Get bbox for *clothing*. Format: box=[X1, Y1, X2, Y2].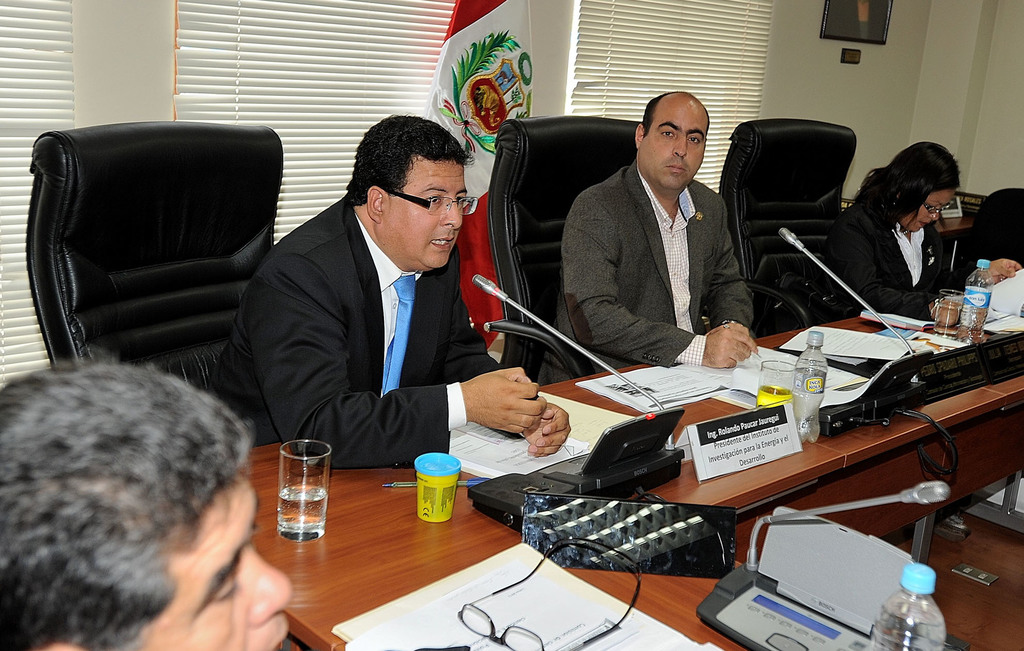
box=[817, 201, 967, 317].
